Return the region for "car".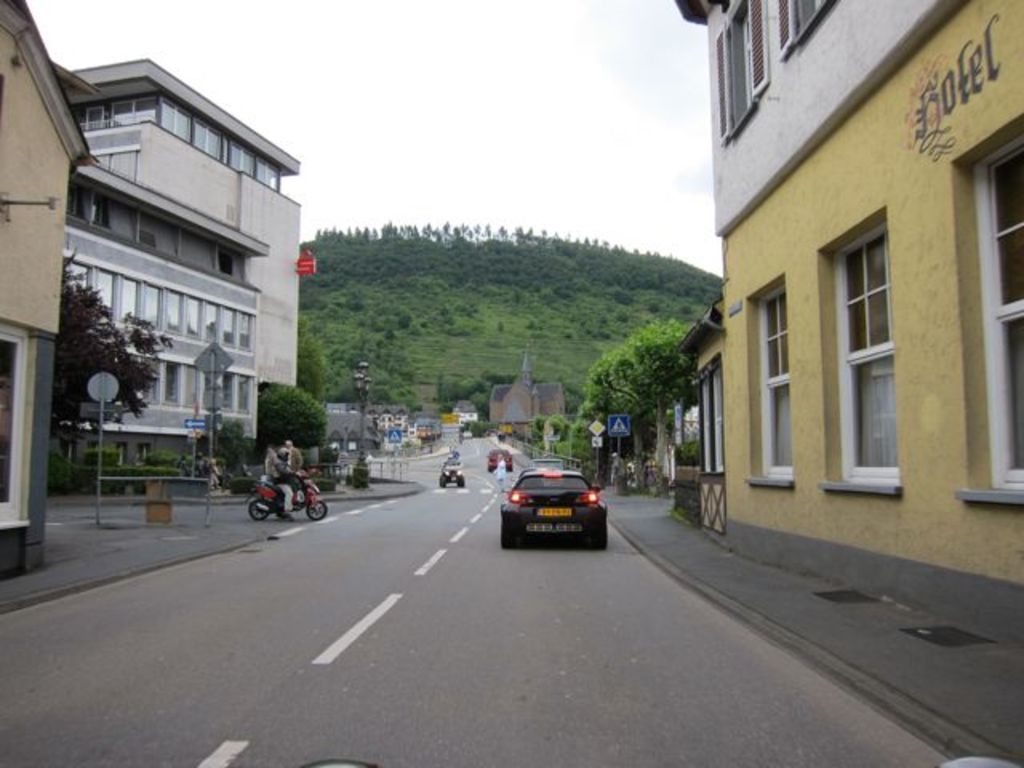
488 450 514 474.
